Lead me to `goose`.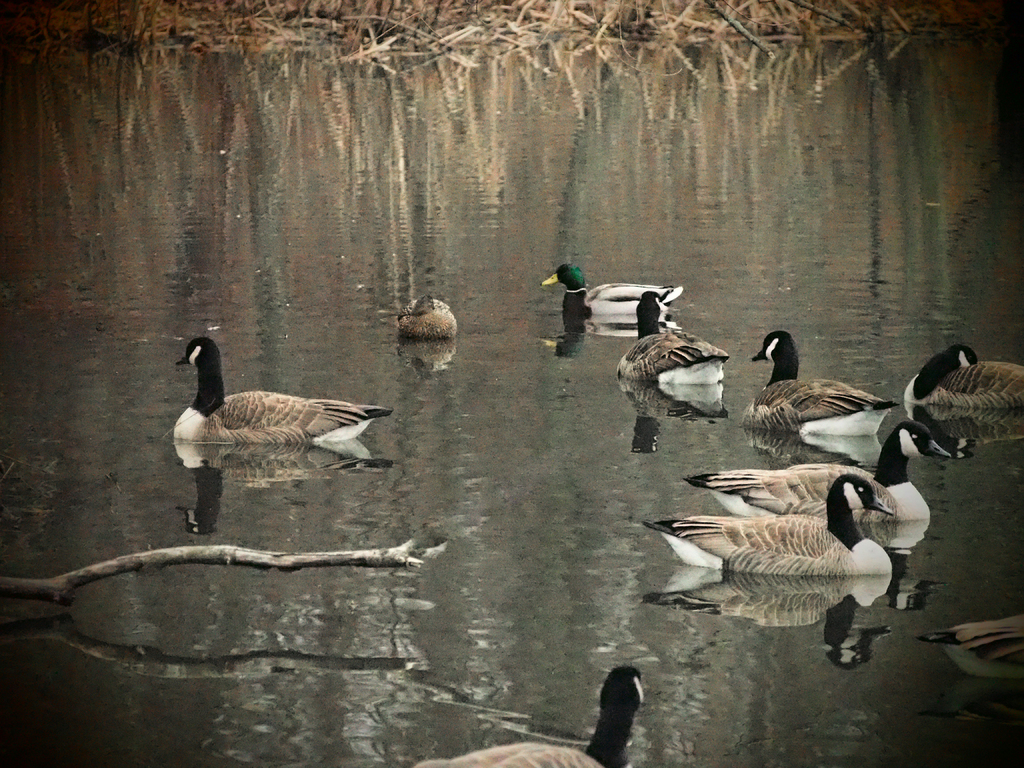
Lead to crop(612, 294, 732, 393).
